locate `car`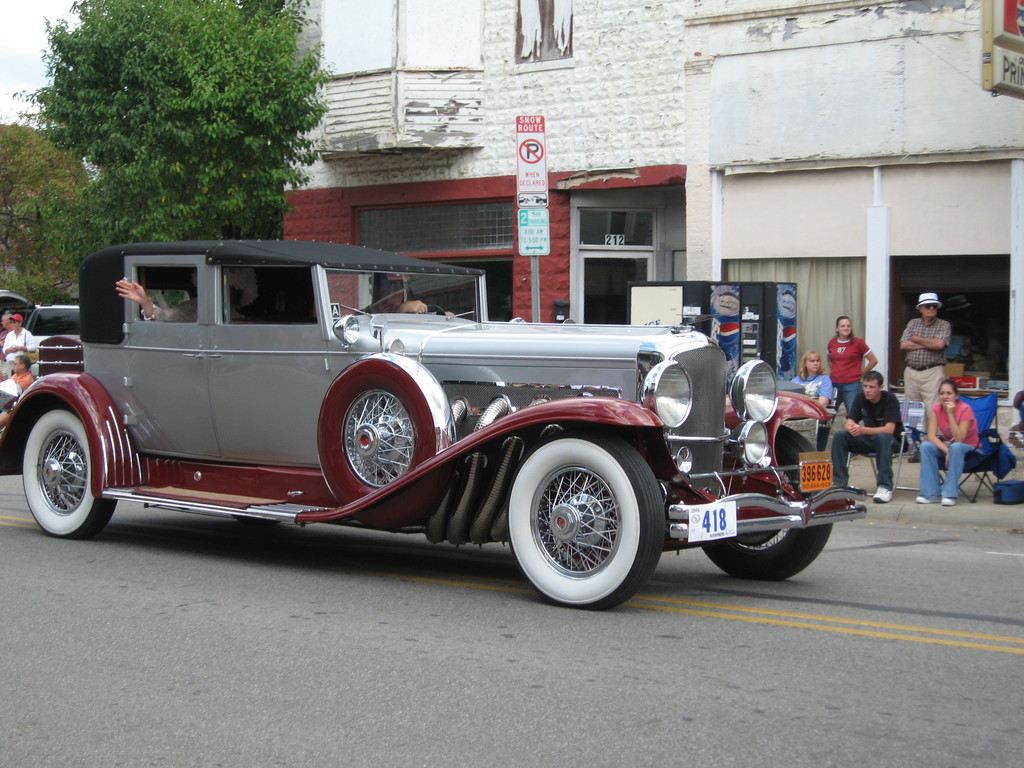
<region>0, 236, 867, 611</region>
